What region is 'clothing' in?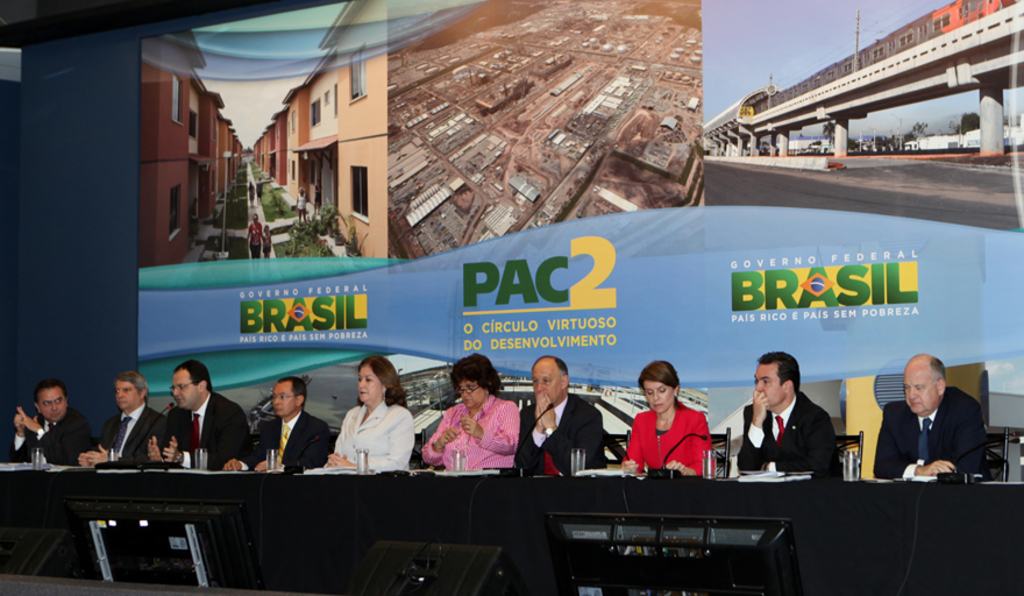
box(10, 405, 92, 548).
